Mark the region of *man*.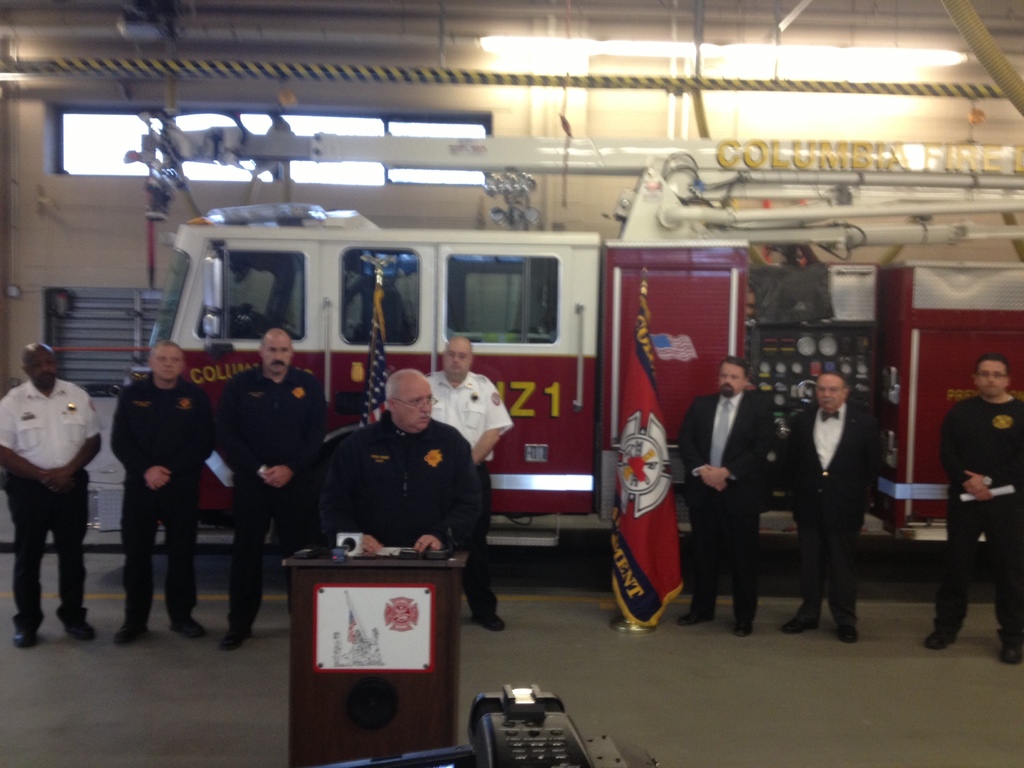
Region: x1=433, y1=344, x2=519, y2=628.
